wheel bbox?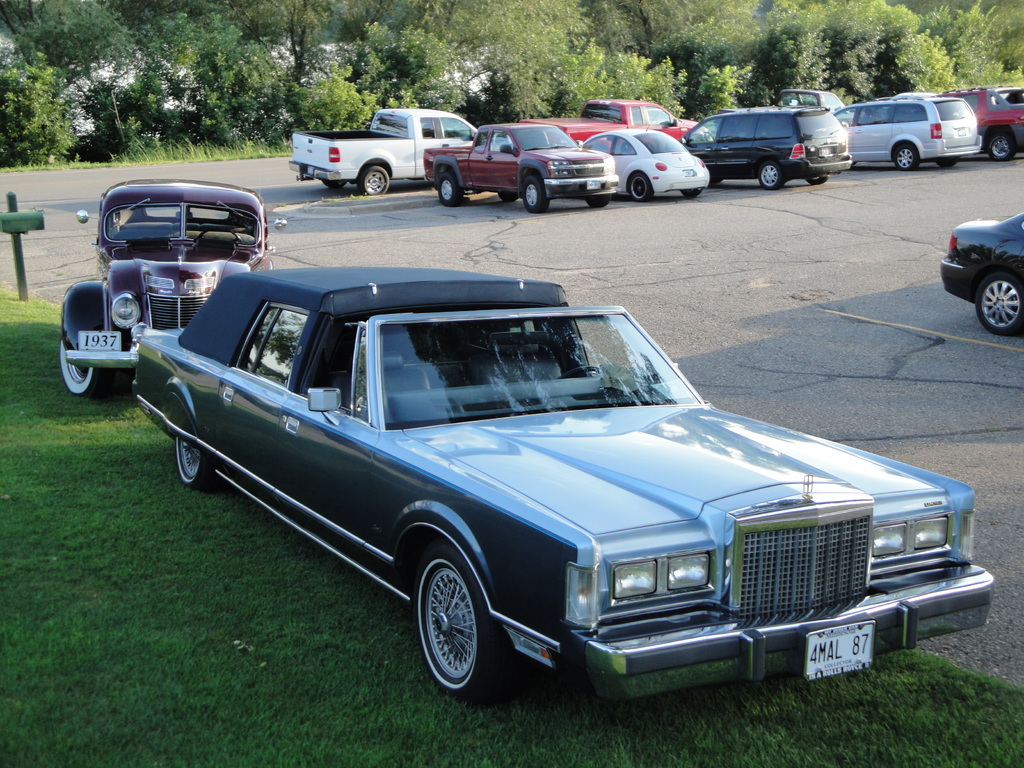
pyautogui.locateOnScreen(524, 177, 547, 214)
